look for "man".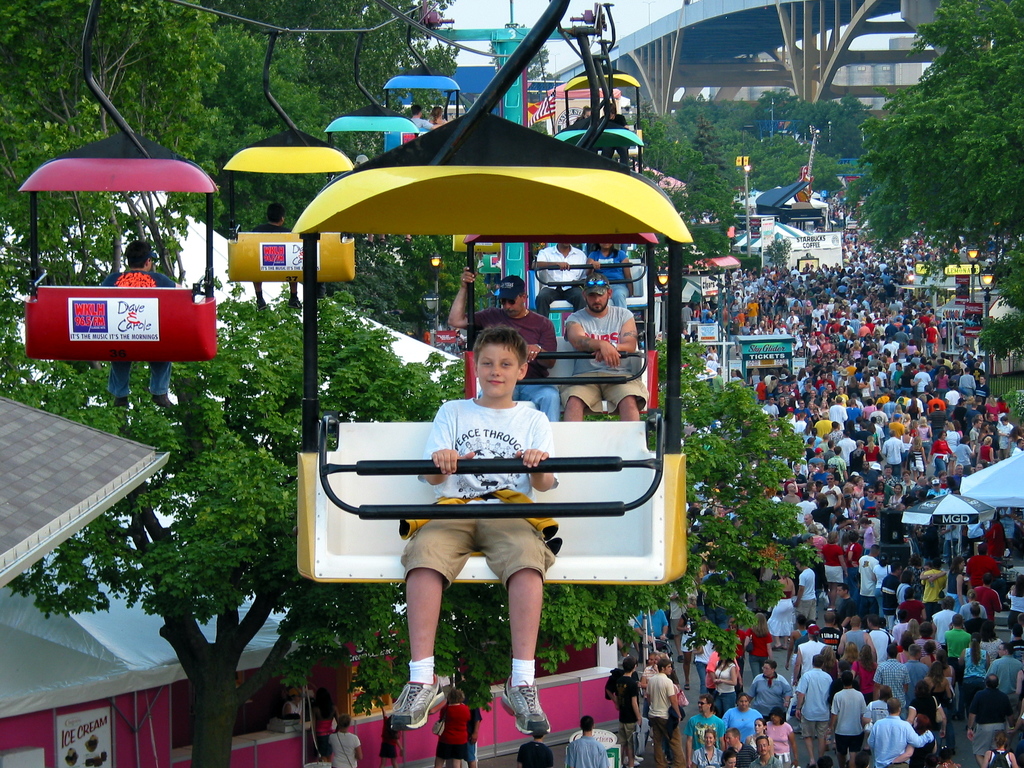
Found: (557,273,648,420).
